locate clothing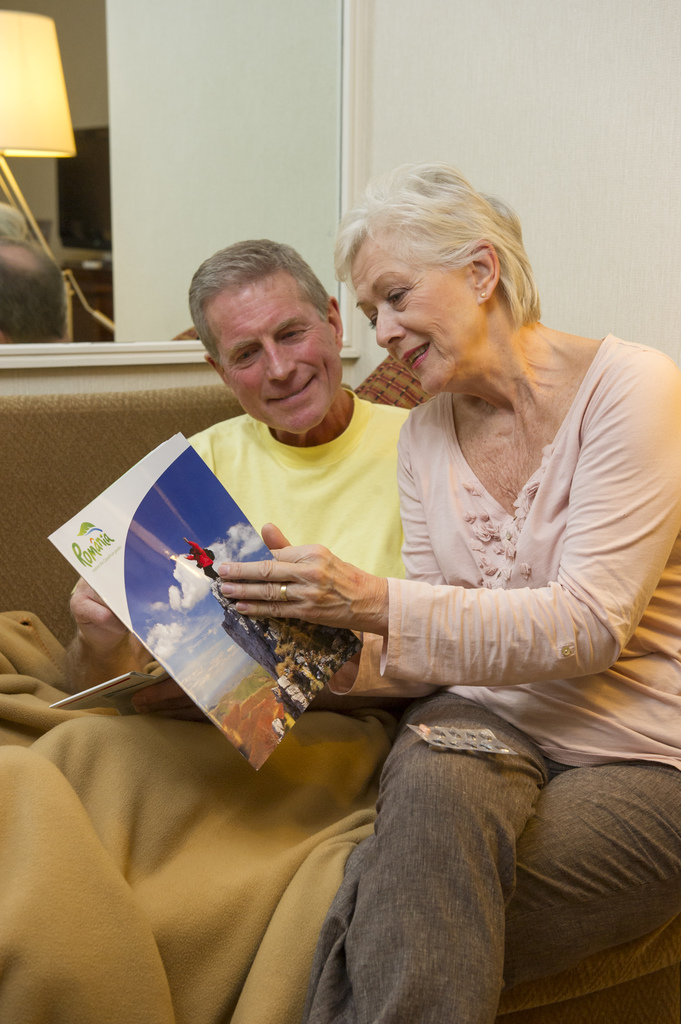
(0, 610, 390, 1023)
